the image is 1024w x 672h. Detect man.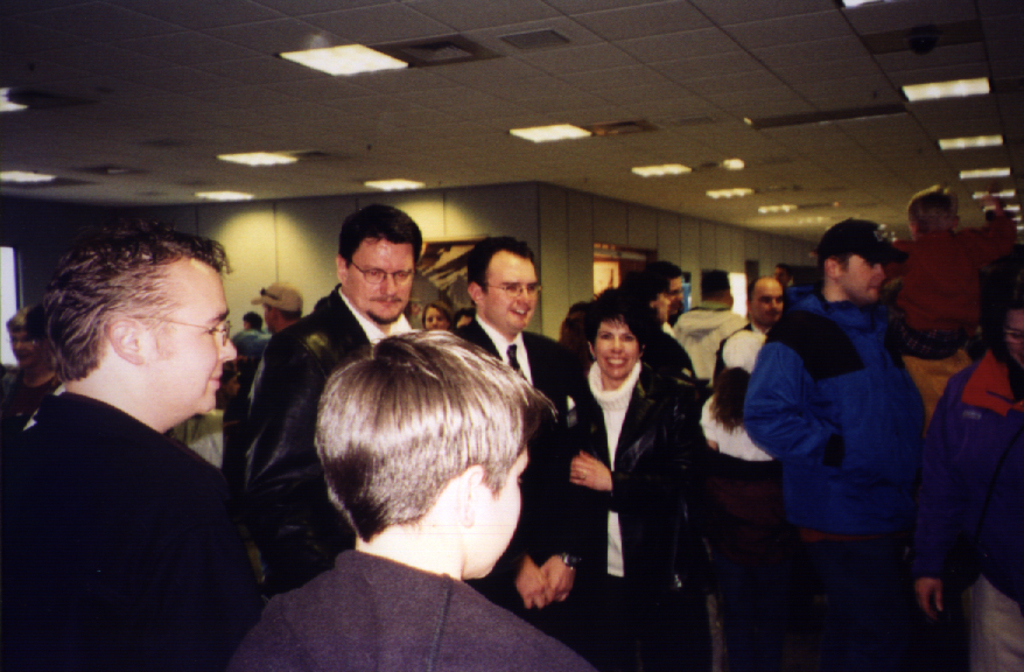
Detection: 250/279/310/388.
